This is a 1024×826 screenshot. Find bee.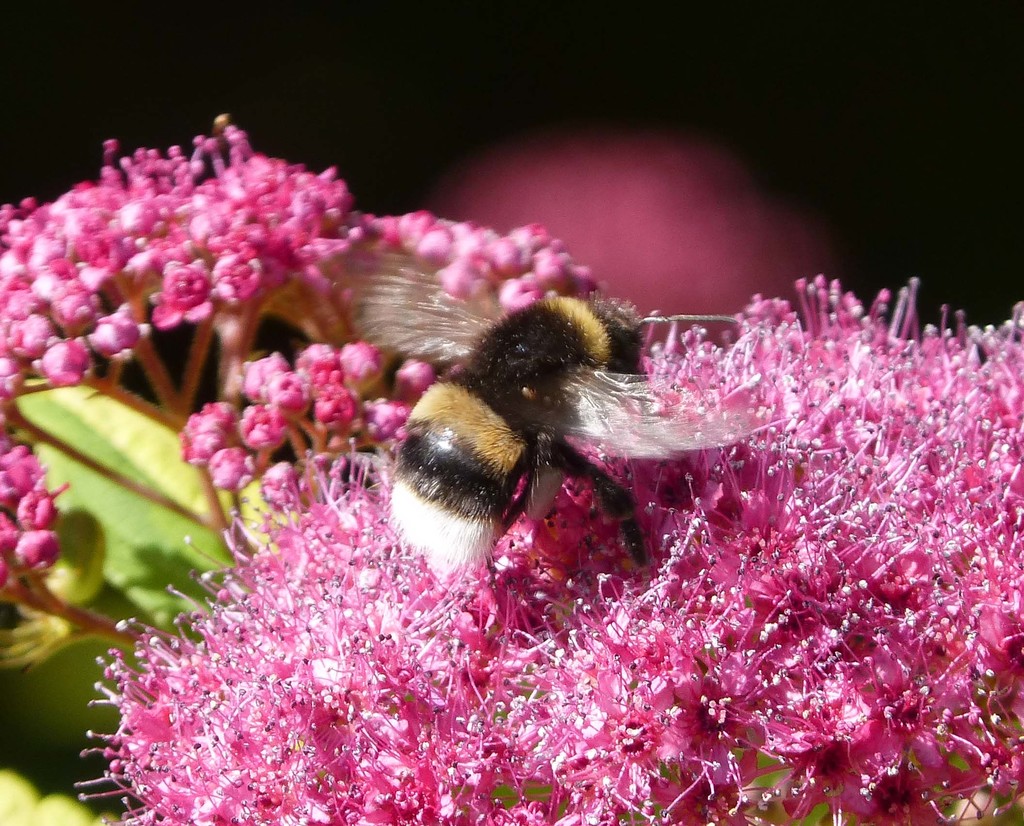
Bounding box: rect(349, 248, 780, 600).
